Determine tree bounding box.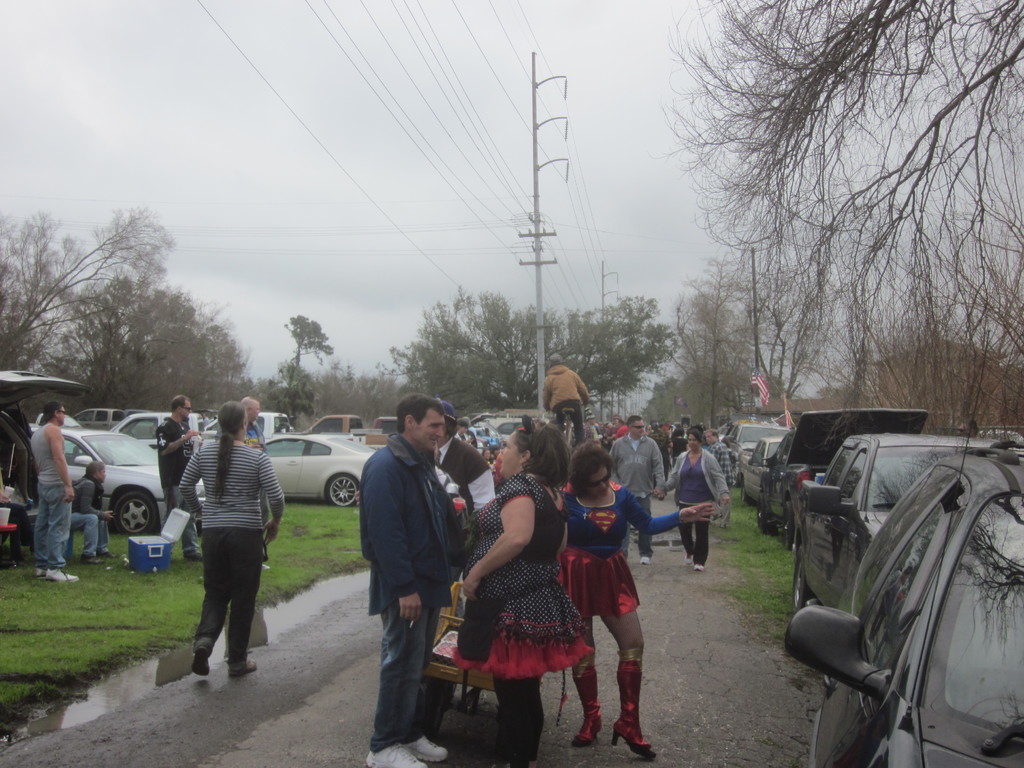
Determined: 362/283/530/413.
